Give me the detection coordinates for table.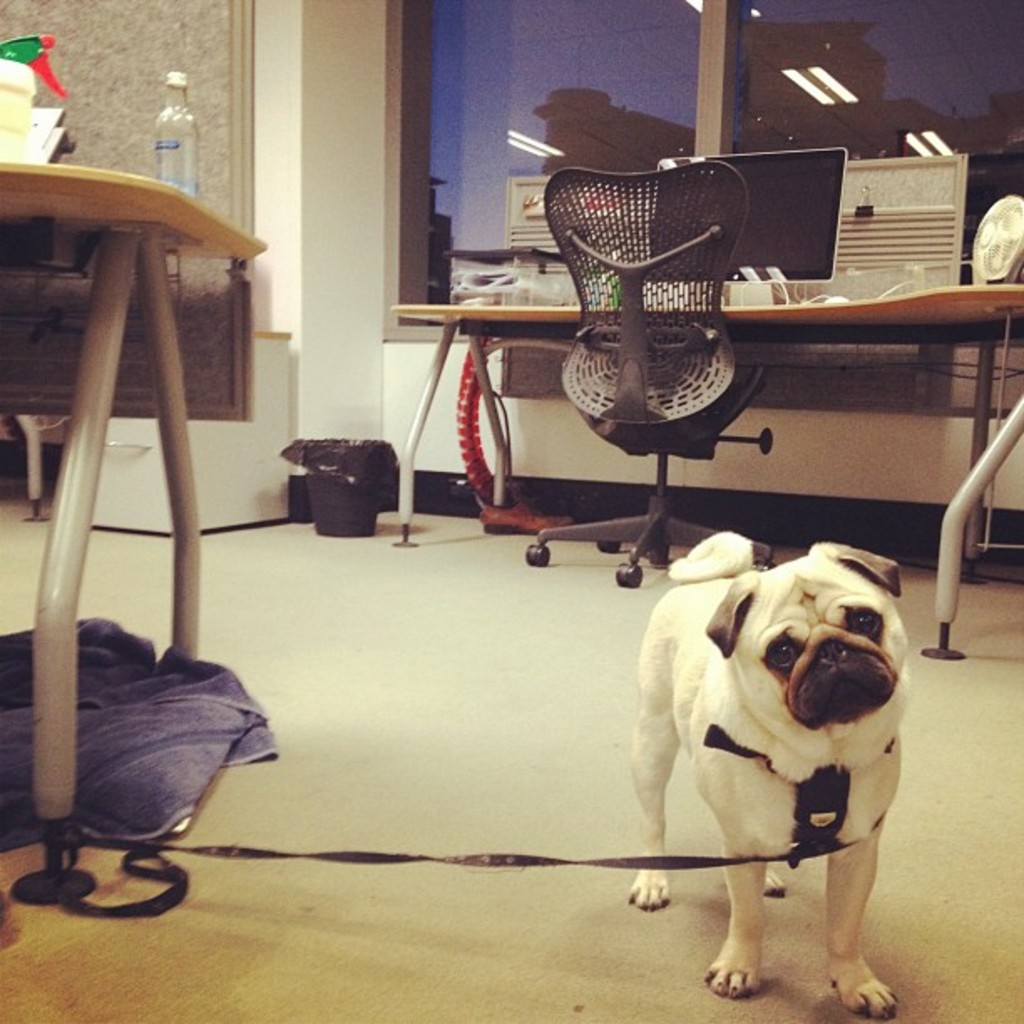
select_region(383, 291, 1022, 664).
